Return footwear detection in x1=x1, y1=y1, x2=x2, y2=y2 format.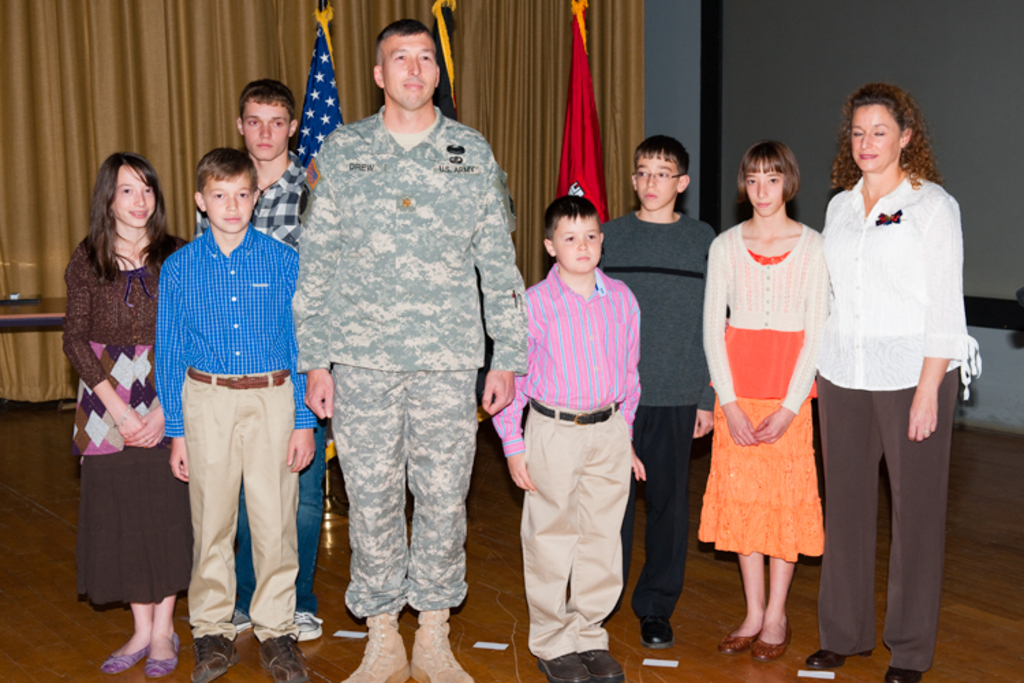
x1=883, y1=663, x2=913, y2=682.
